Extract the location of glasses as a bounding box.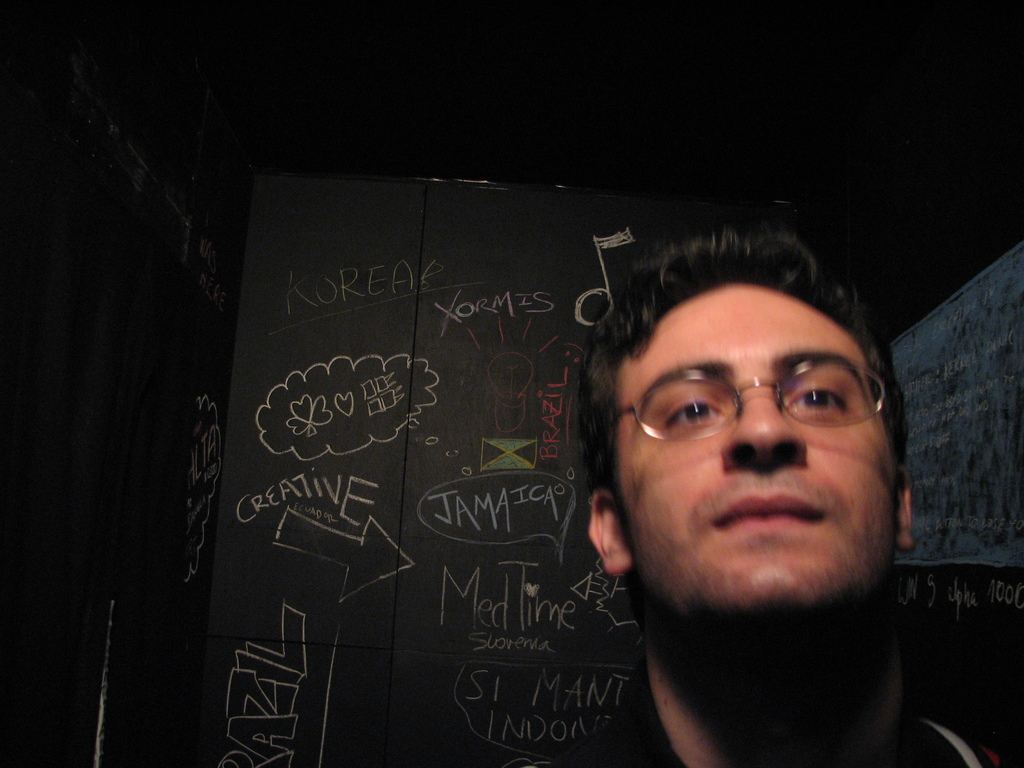
(left=598, top=347, right=895, bottom=450).
